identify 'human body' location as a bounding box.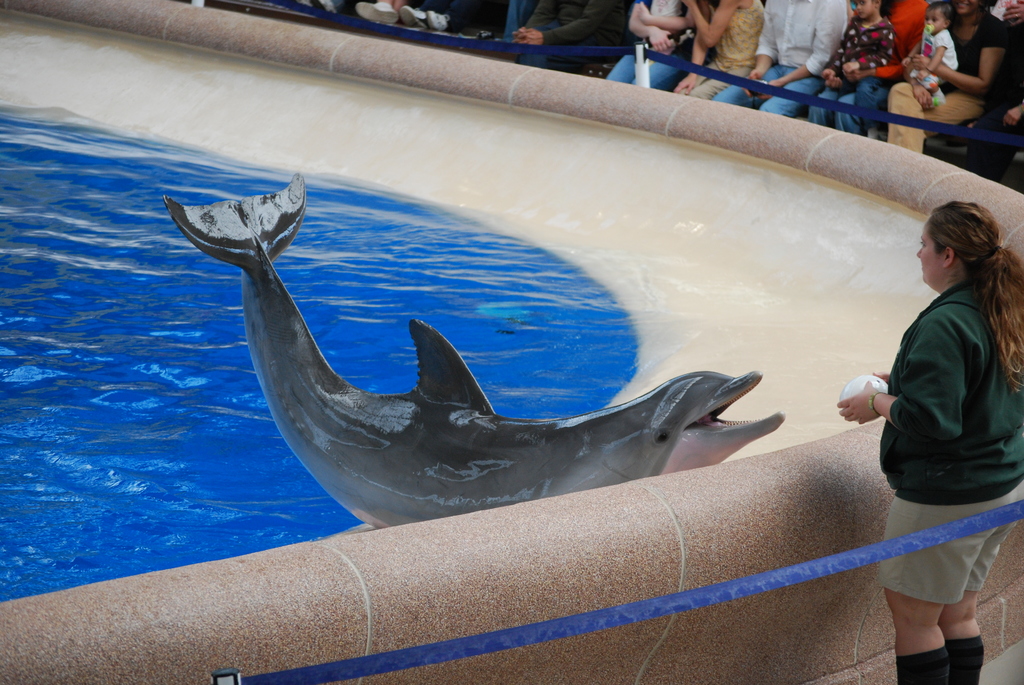
bbox(823, 186, 1010, 670).
